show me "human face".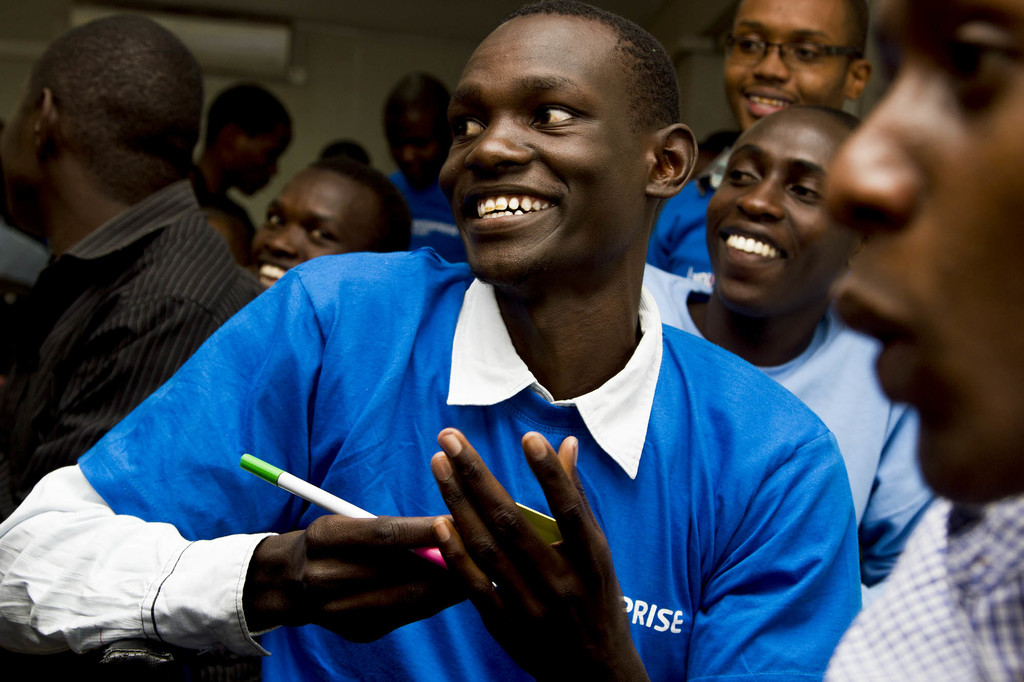
"human face" is here: 387/109/452/188.
